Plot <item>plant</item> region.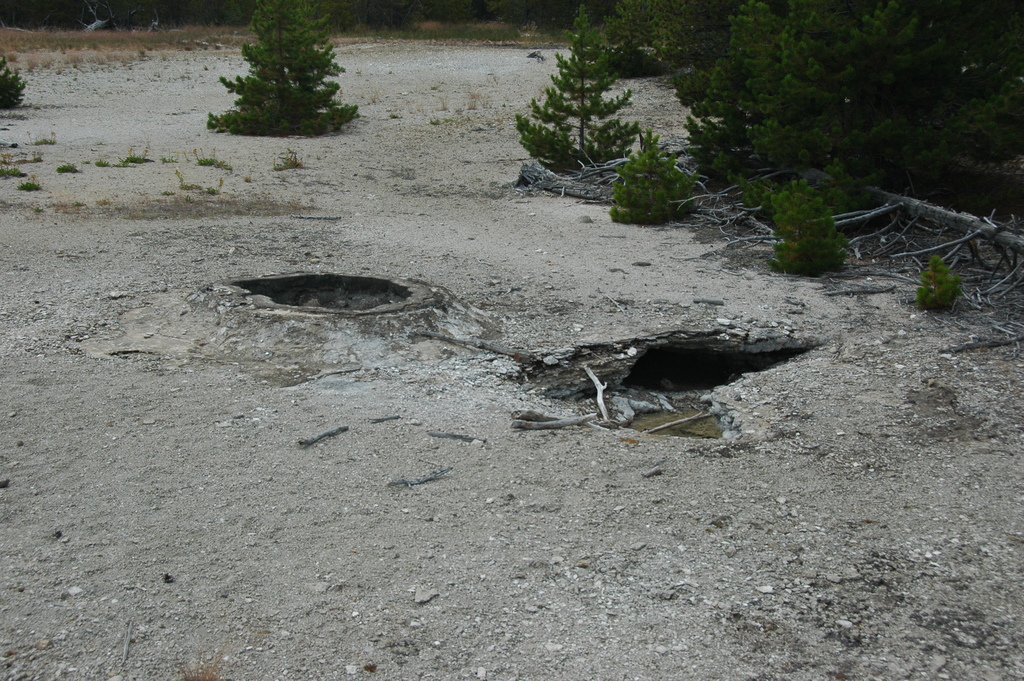
Plotted at 204 0 359 136.
